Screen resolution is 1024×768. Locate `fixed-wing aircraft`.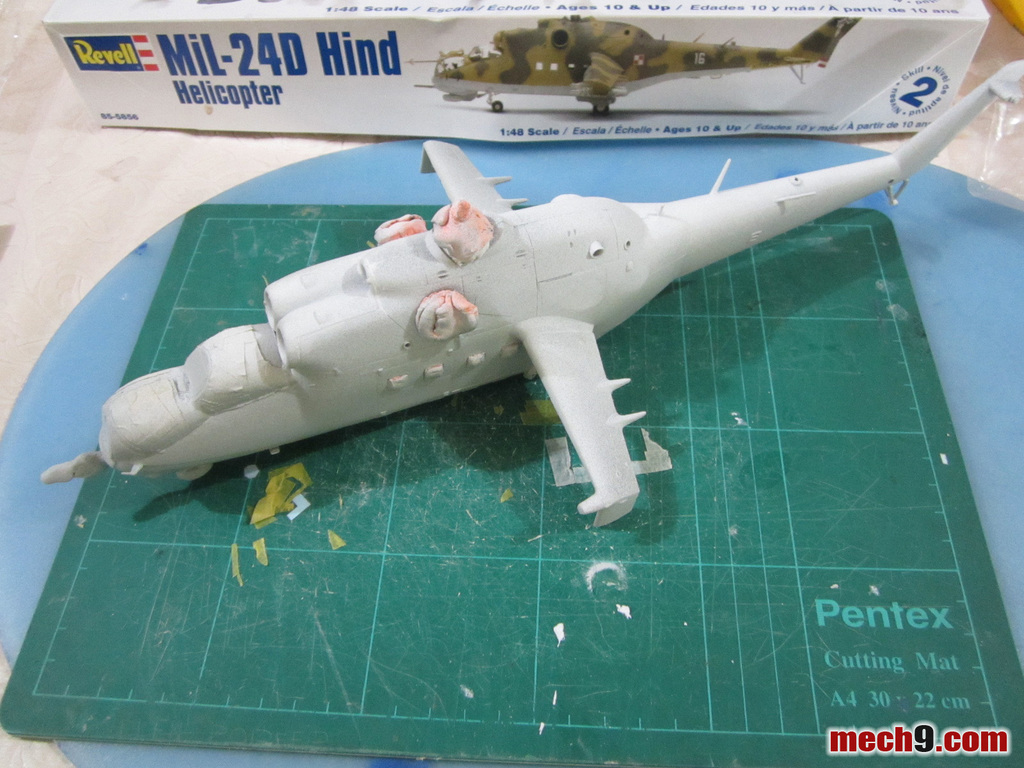
427:10:862:116.
